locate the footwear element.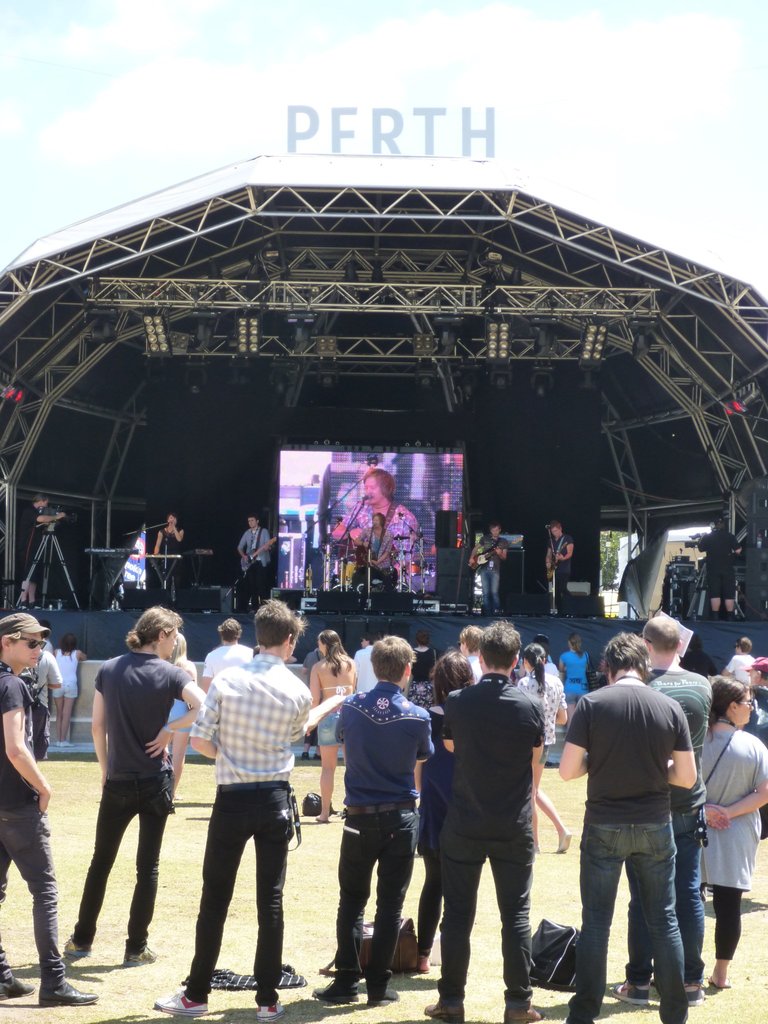
Element bbox: box(502, 1005, 546, 1023).
